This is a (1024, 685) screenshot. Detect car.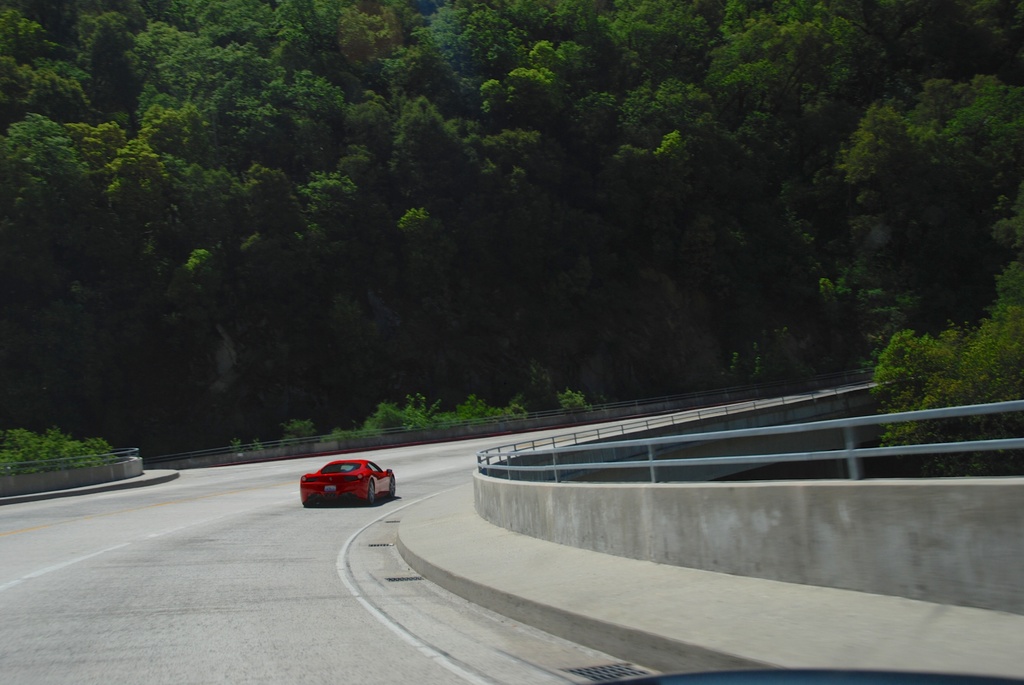
(294, 461, 388, 517).
